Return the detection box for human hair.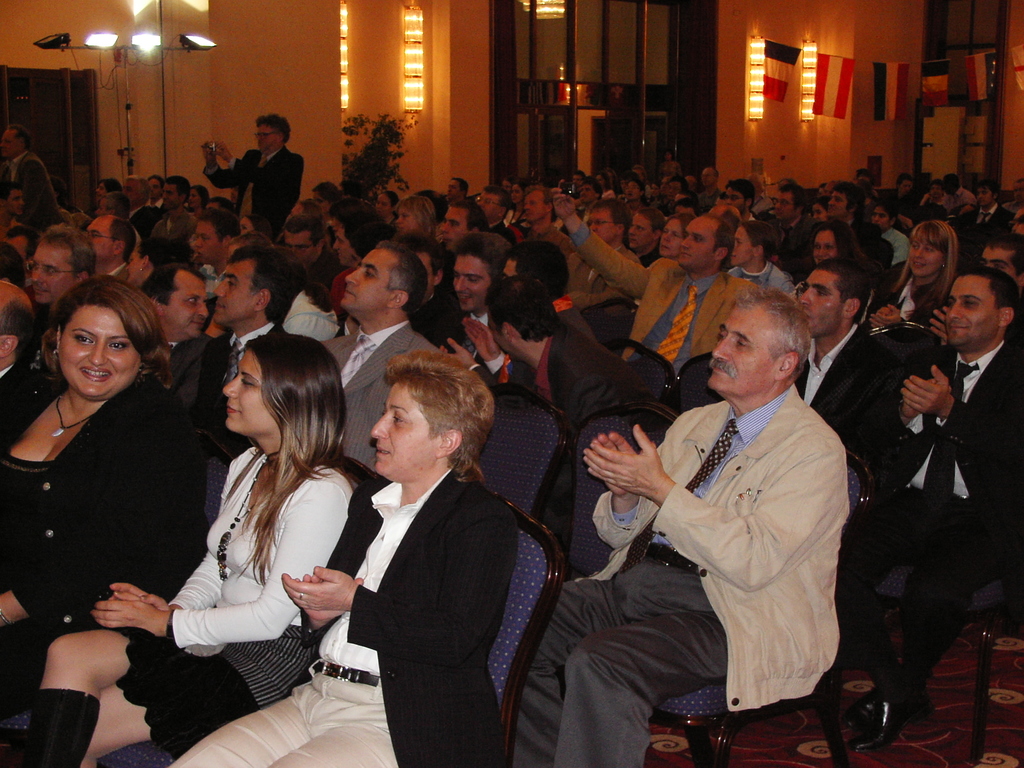
box(668, 173, 692, 197).
